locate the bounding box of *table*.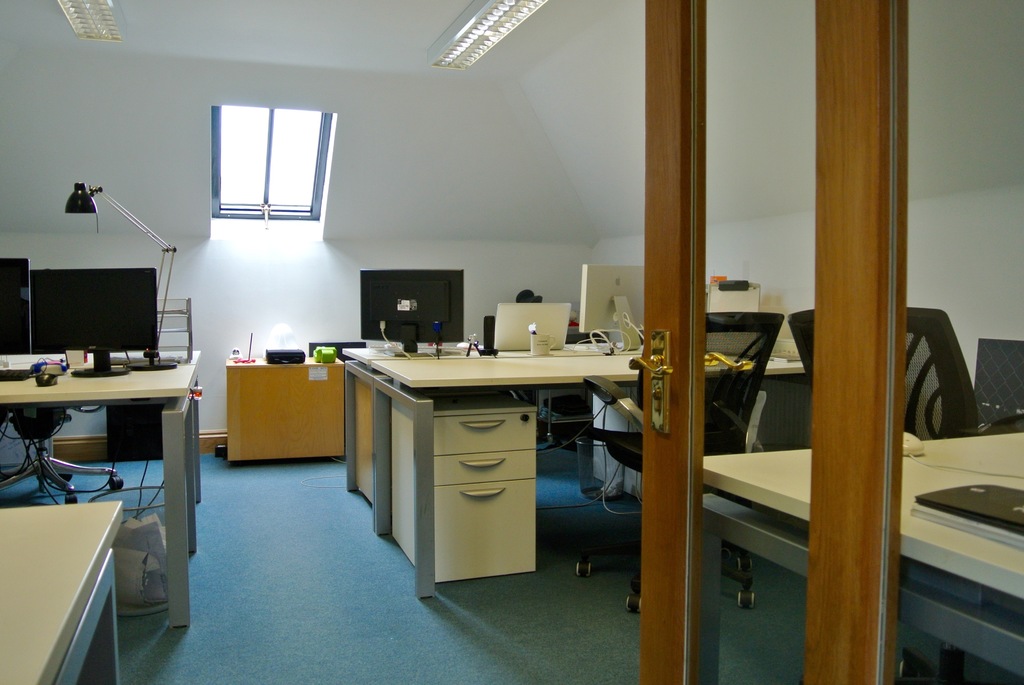
Bounding box: Rect(218, 346, 350, 477).
